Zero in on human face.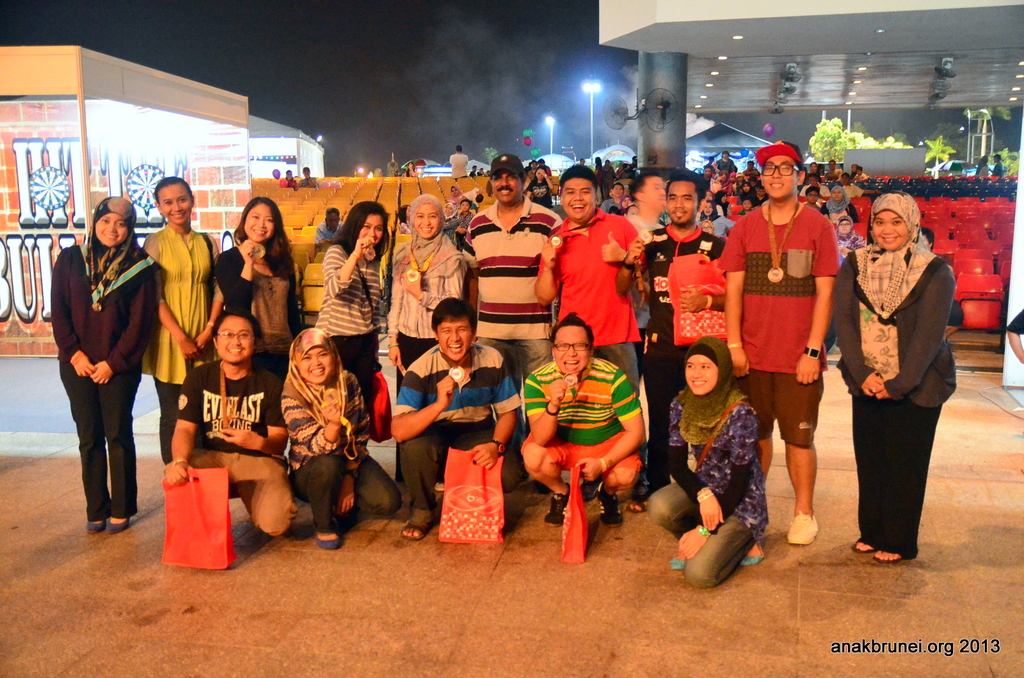
Zeroed in: [x1=159, y1=179, x2=196, y2=228].
